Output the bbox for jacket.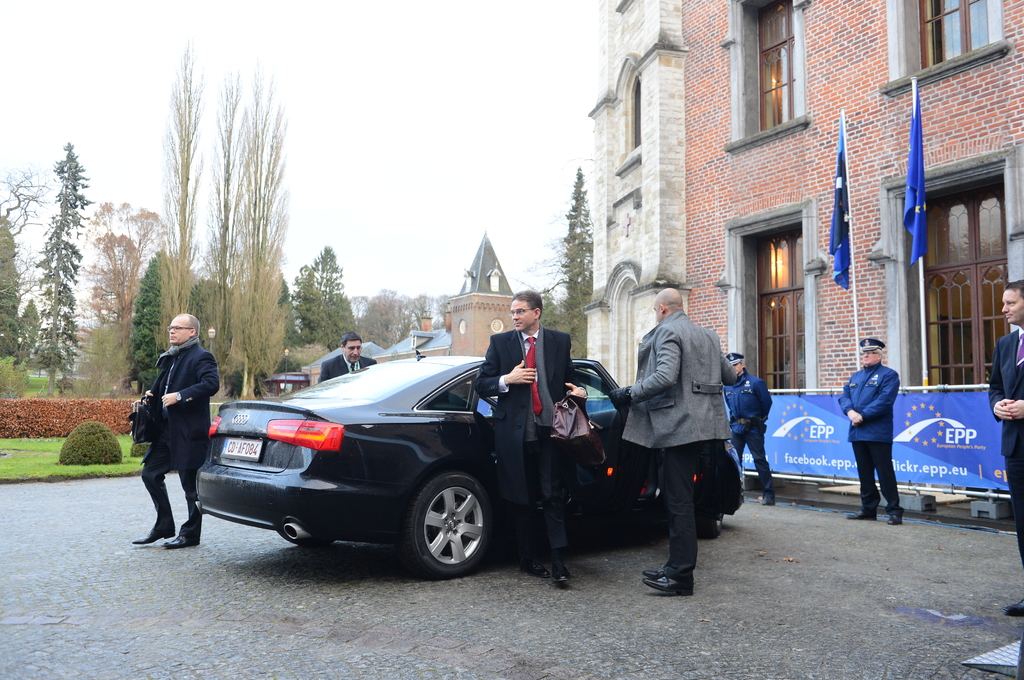
[831, 366, 902, 455].
